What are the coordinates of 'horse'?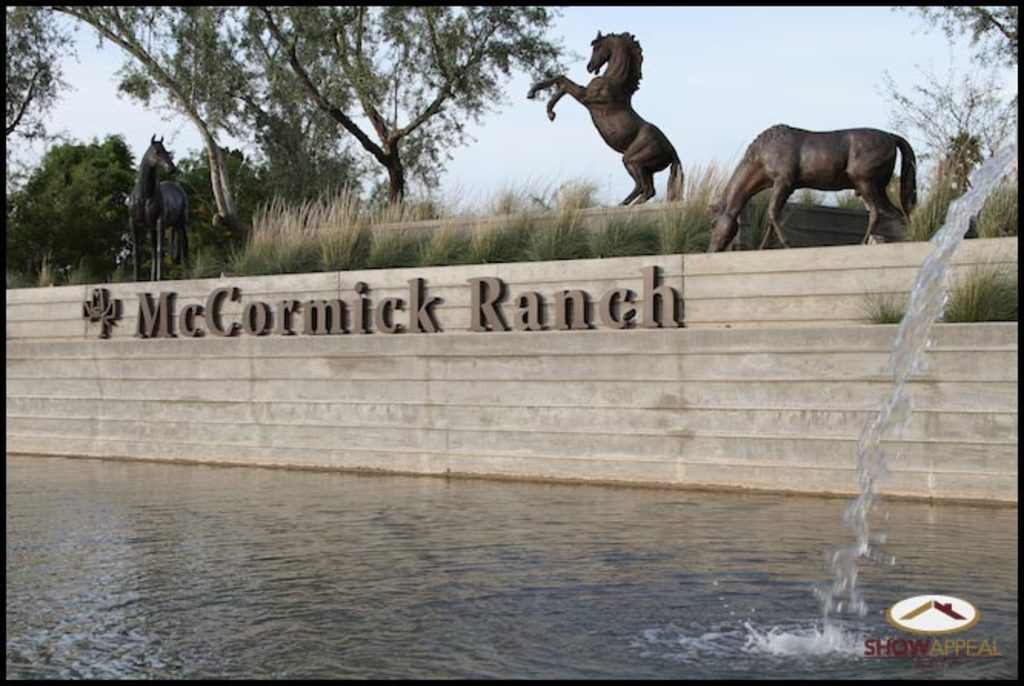
l=521, t=23, r=686, b=205.
